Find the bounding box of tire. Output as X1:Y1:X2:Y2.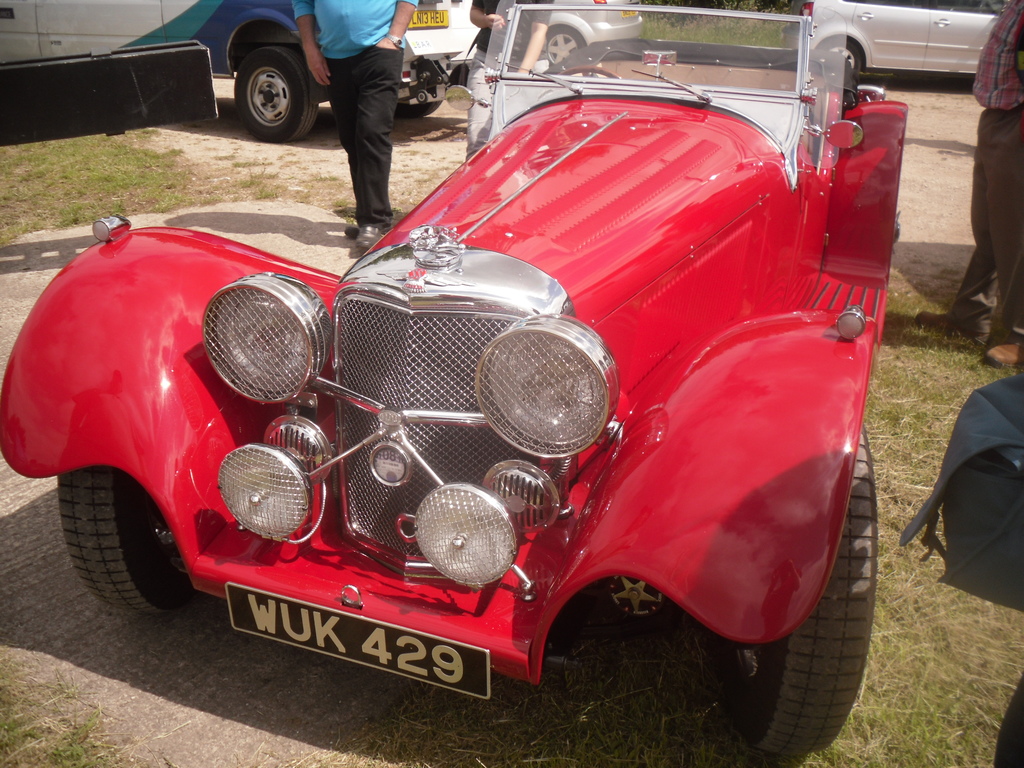
813:37:865:70.
